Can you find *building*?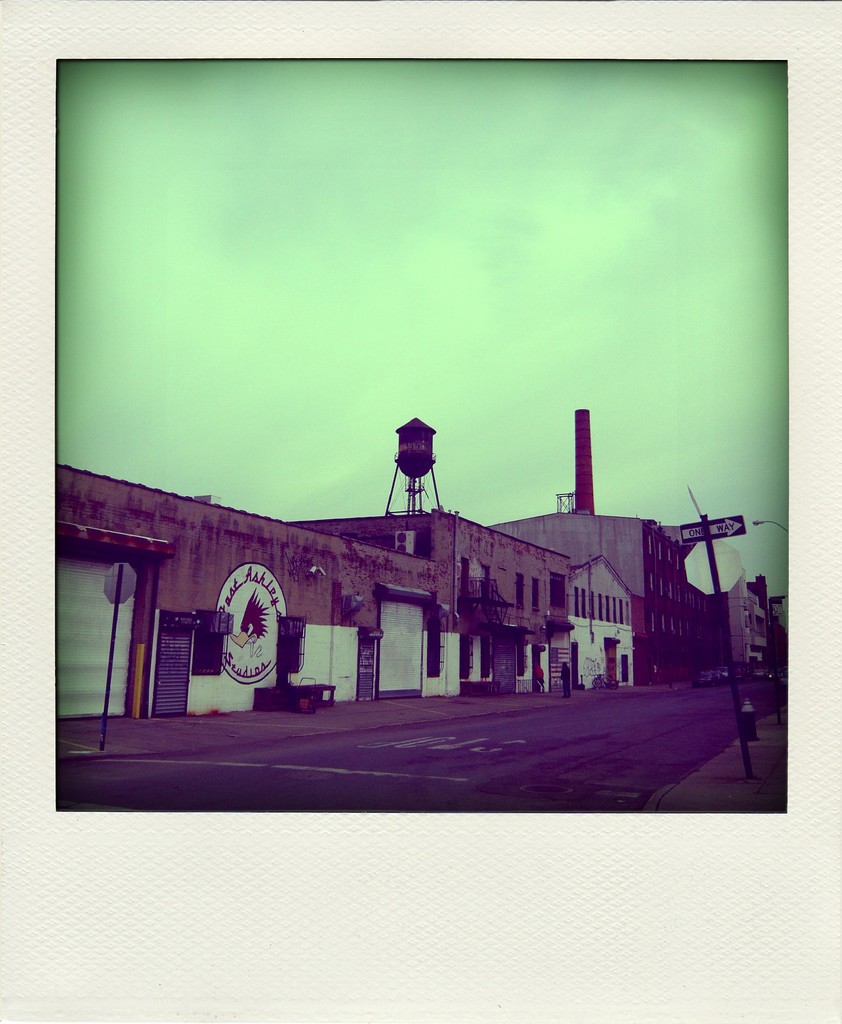
Yes, bounding box: 490:410:707:681.
